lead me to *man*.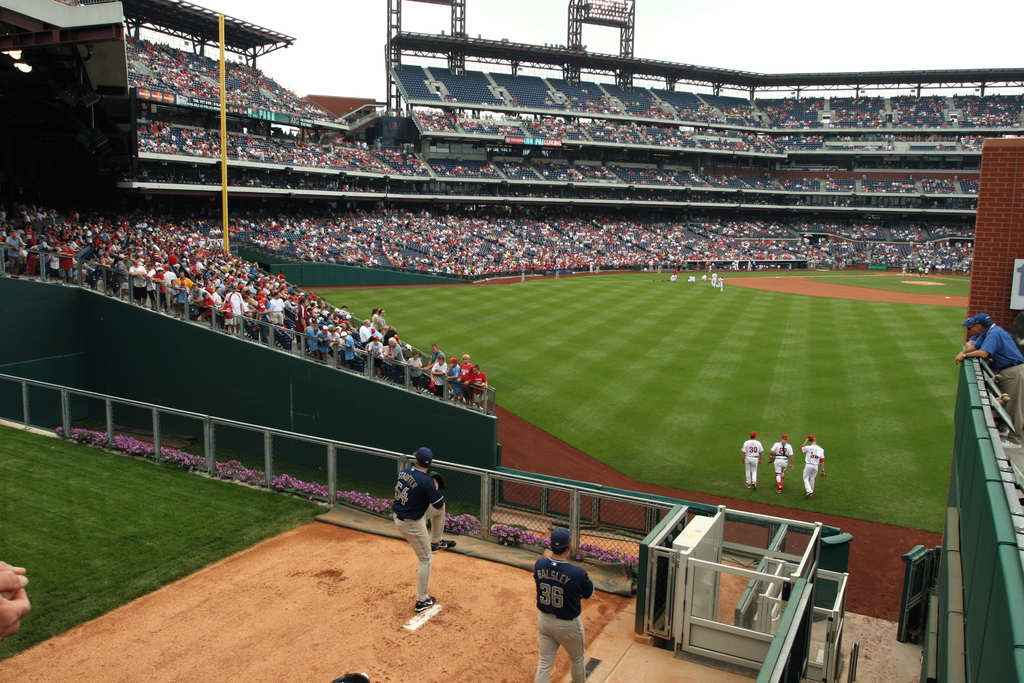
Lead to [left=962, top=315, right=1009, bottom=432].
